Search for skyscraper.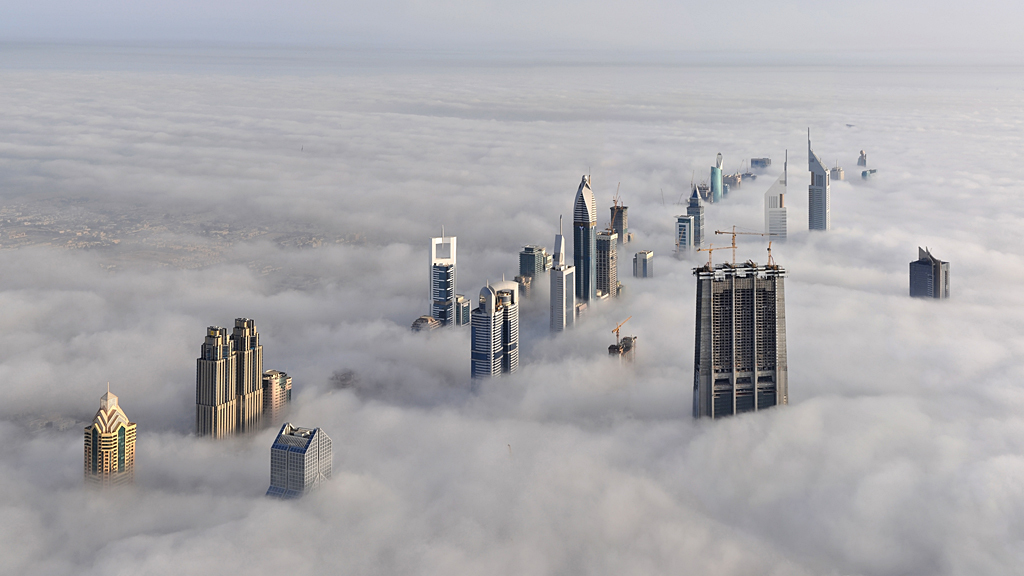
Found at 610 202 626 244.
